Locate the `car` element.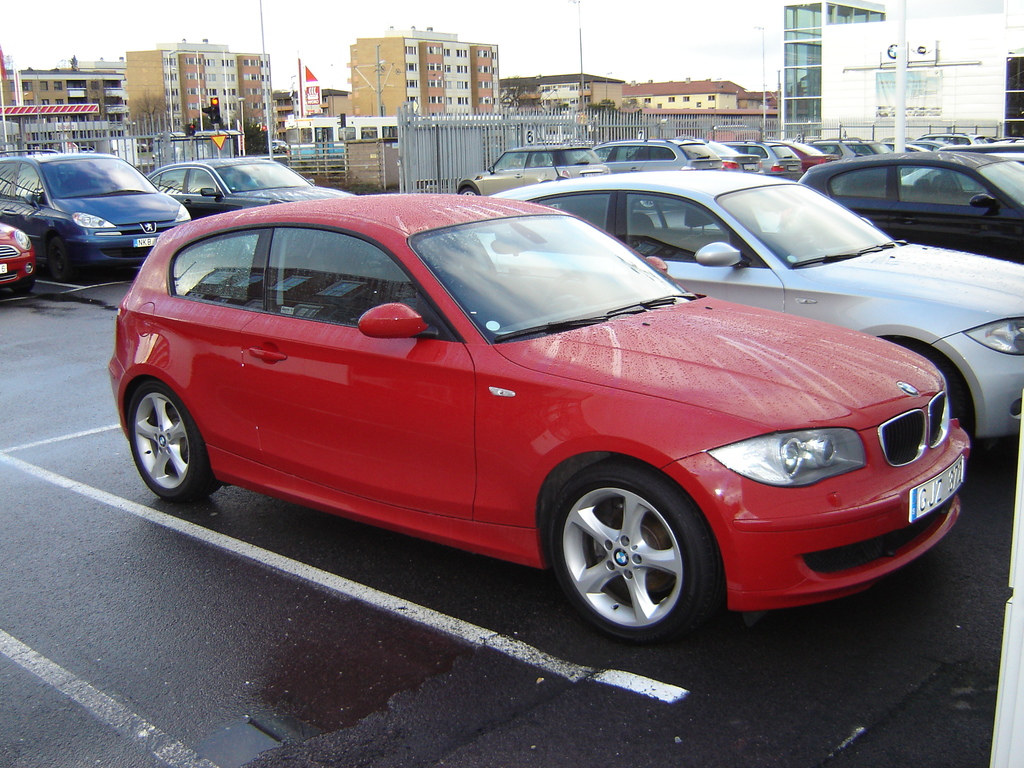
Element bbox: <region>885, 141, 935, 174</region>.
